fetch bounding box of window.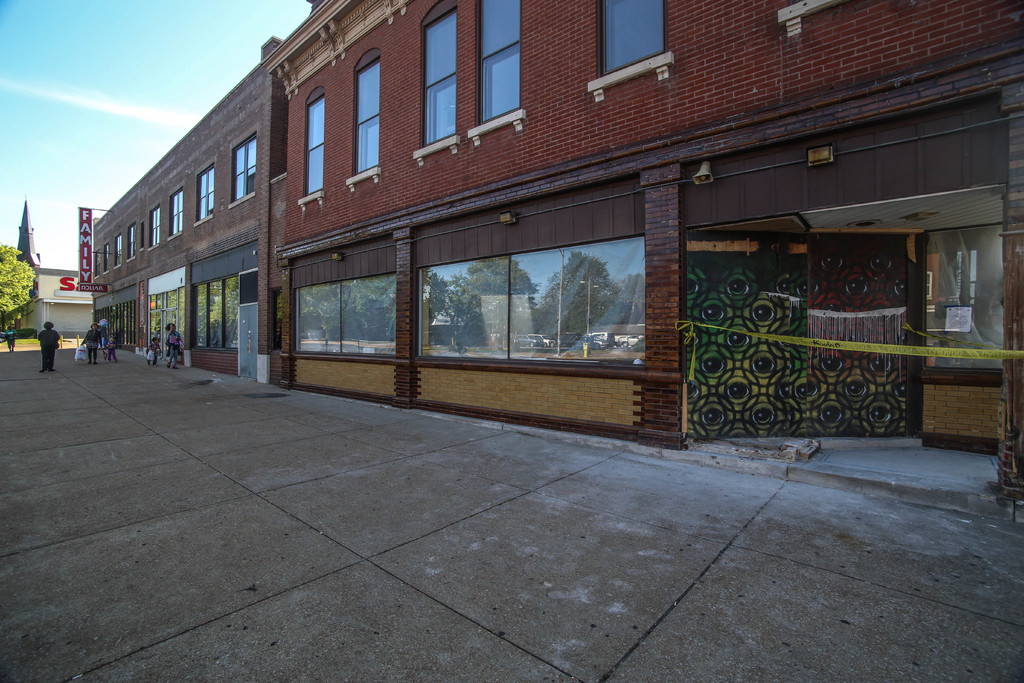
Bbox: 483:0:520:120.
